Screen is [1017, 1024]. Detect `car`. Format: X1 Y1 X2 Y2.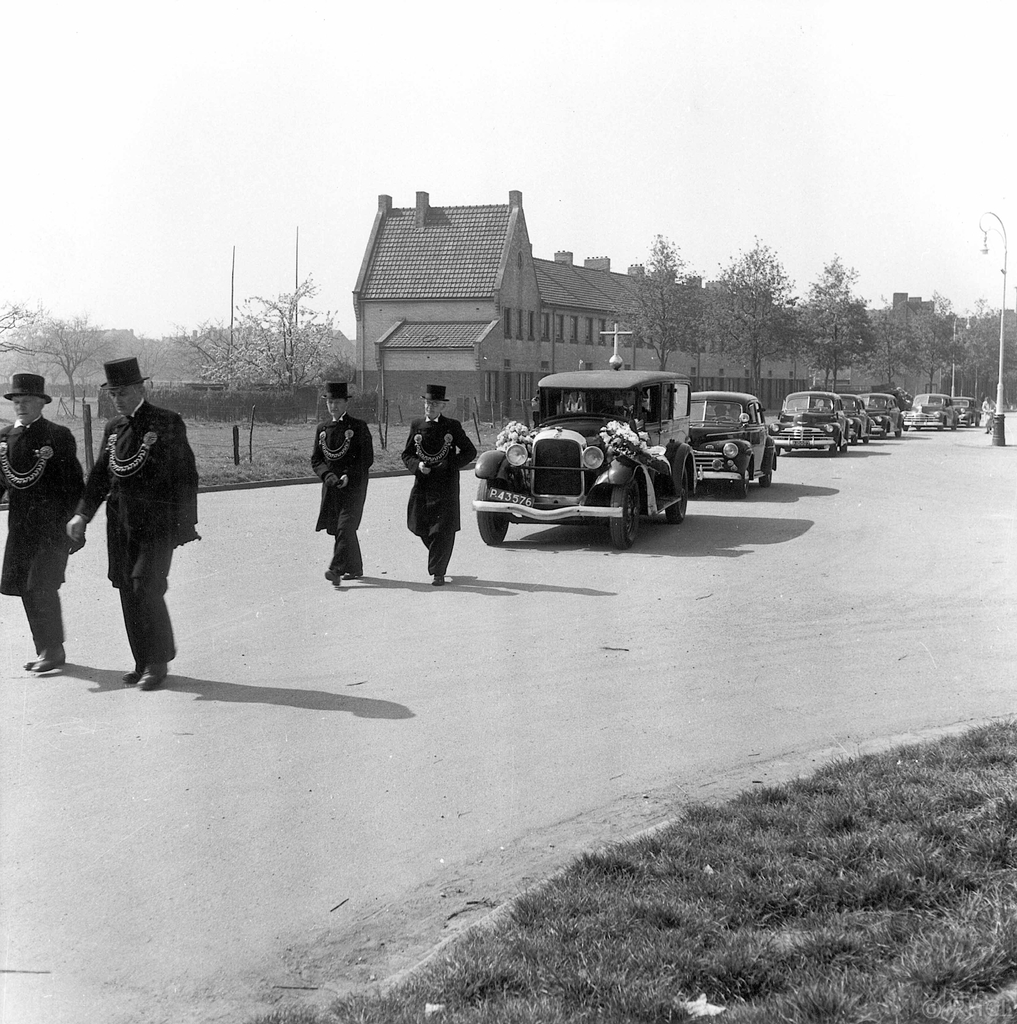
785 393 848 456.
